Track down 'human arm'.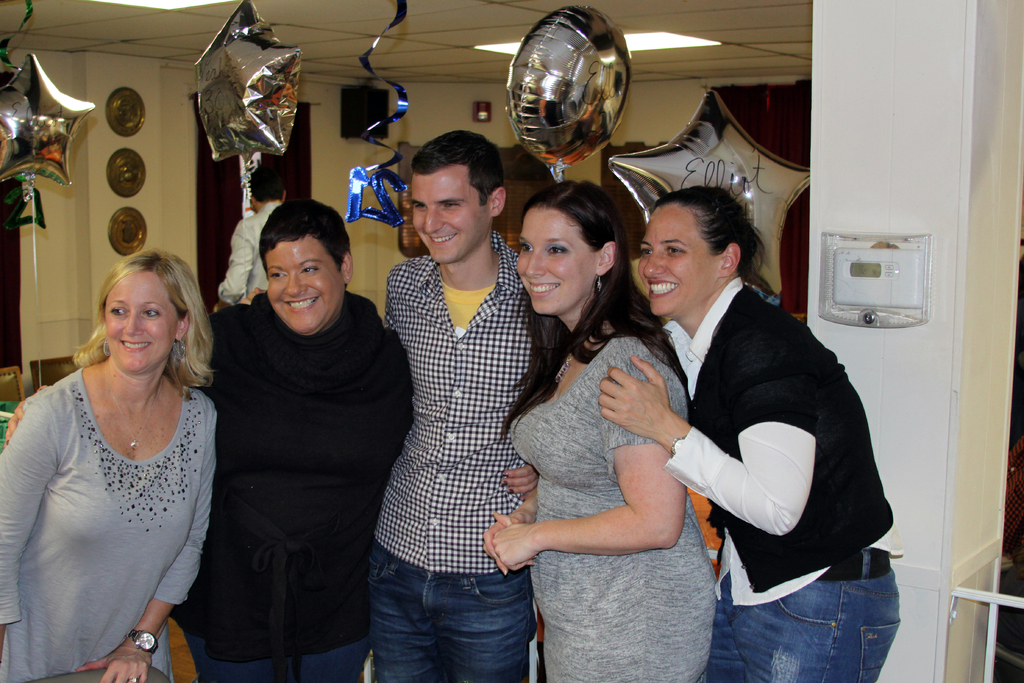
Tracked to box(499, 331, 692, 570).
